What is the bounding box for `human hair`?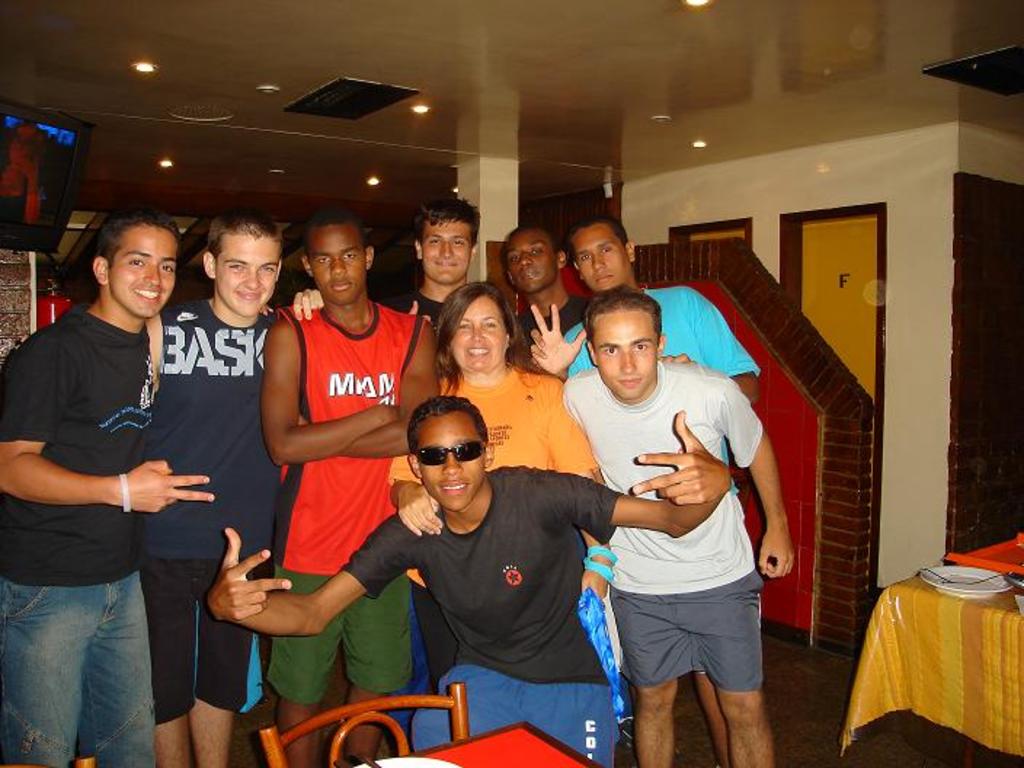
detection(205, 204, 282, 272).
